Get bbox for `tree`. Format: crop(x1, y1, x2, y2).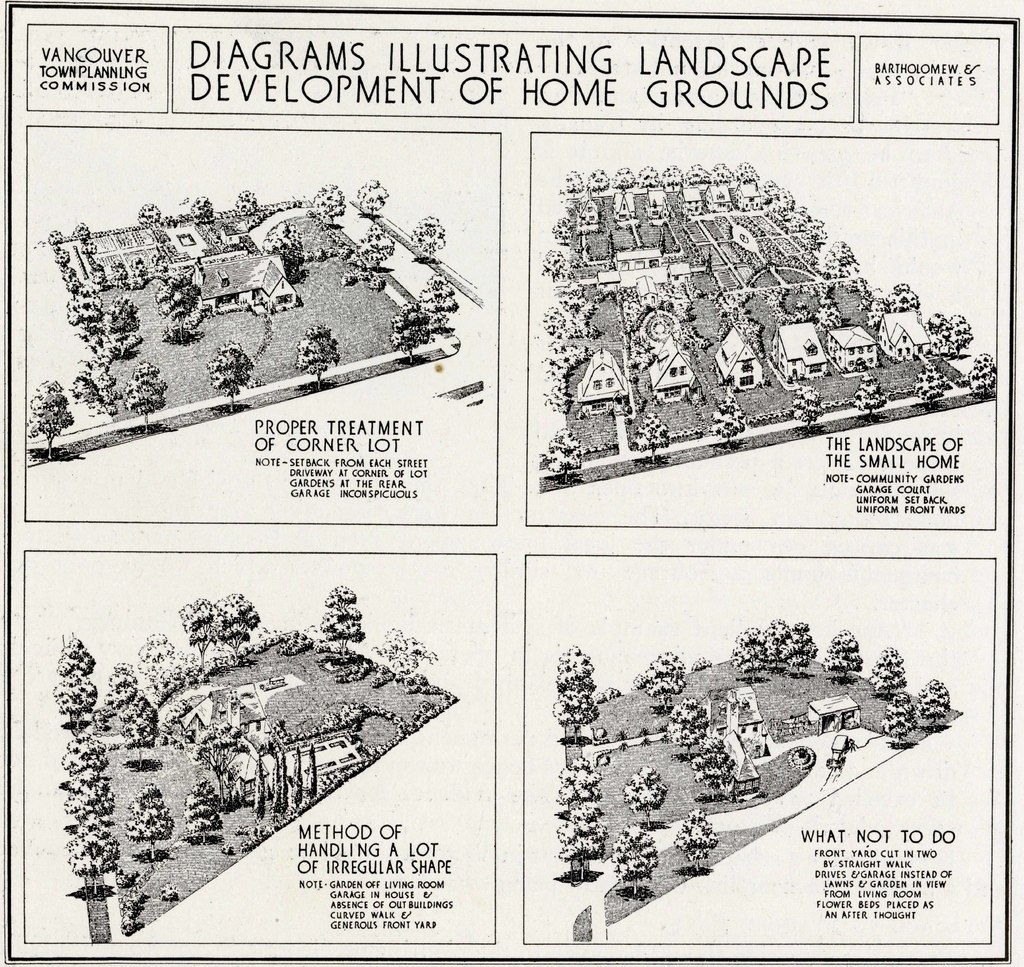
crop(635, 649, 689, 710).
